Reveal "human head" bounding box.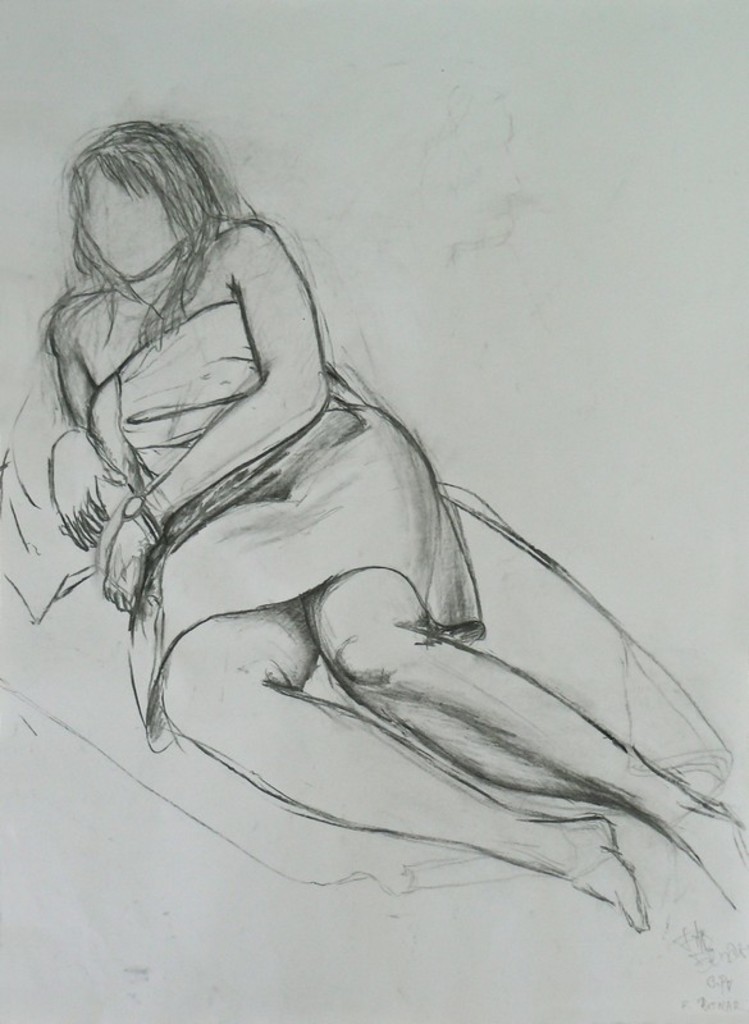
Revealed: {"x1": 41, "y1": 120, "x2": 246, "y2": 302}.
